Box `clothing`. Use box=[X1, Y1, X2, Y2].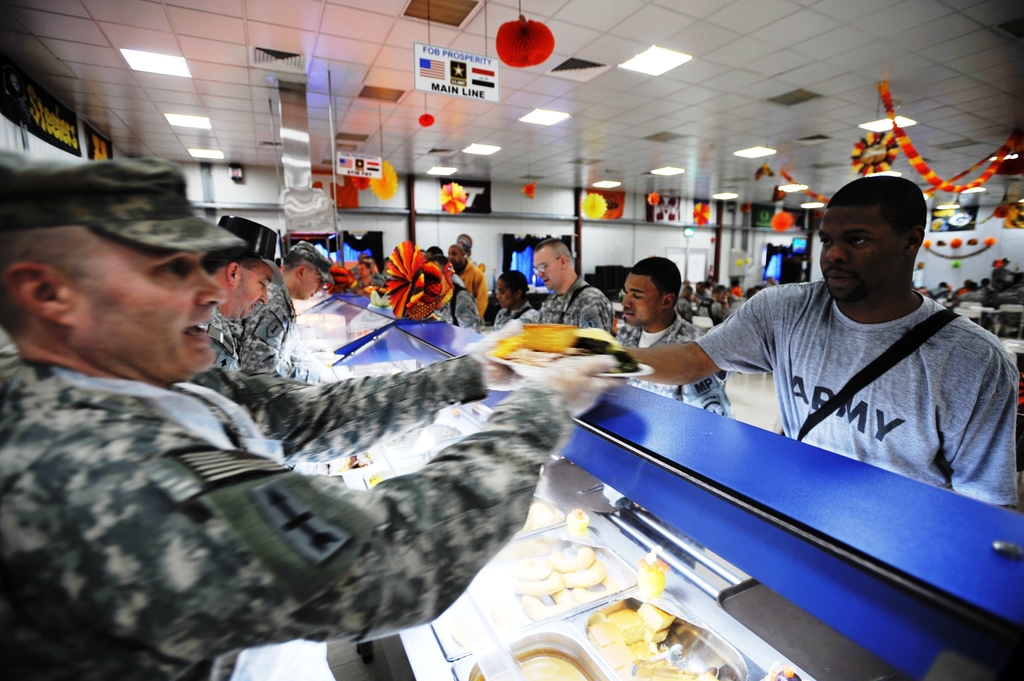
box=[456, 256, 488, 314].
